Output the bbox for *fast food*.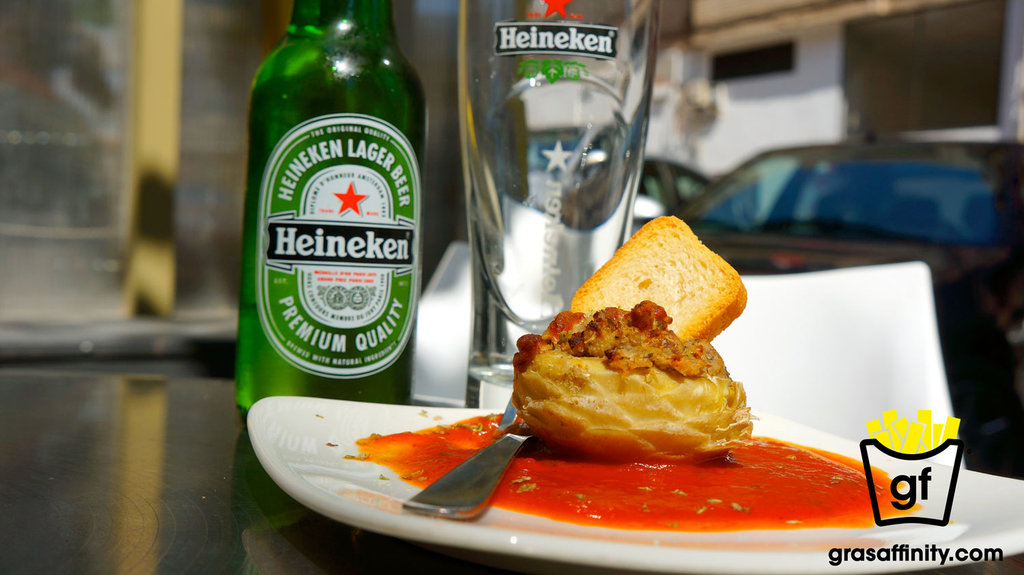
bbox(567, 217, 750, 340).
